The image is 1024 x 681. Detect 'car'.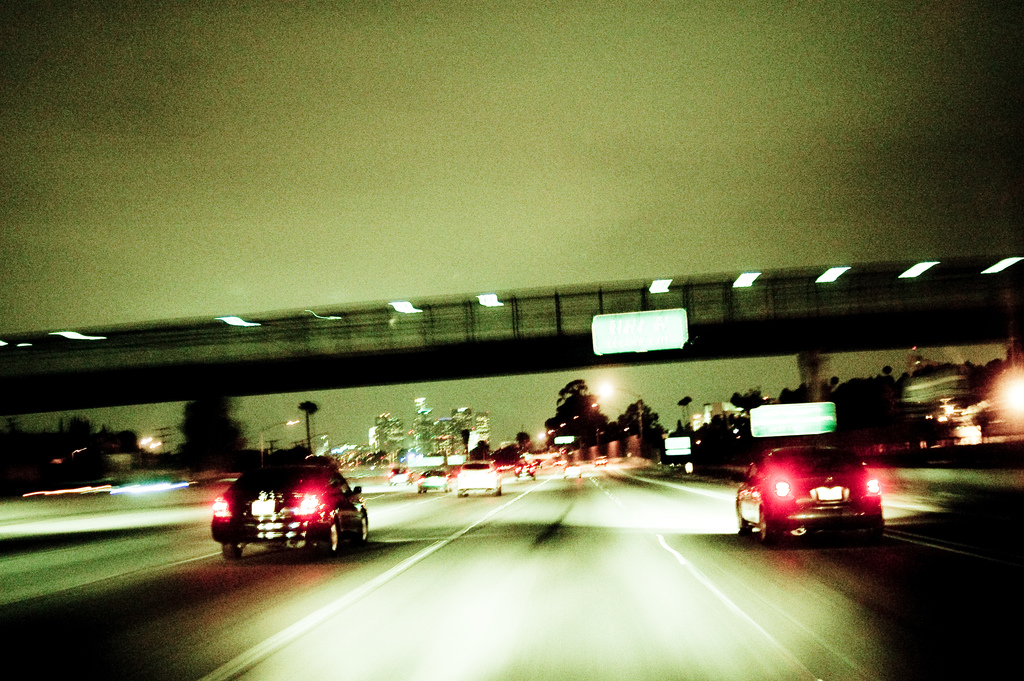
Detection: bbox(381, 464, 427, 484).
